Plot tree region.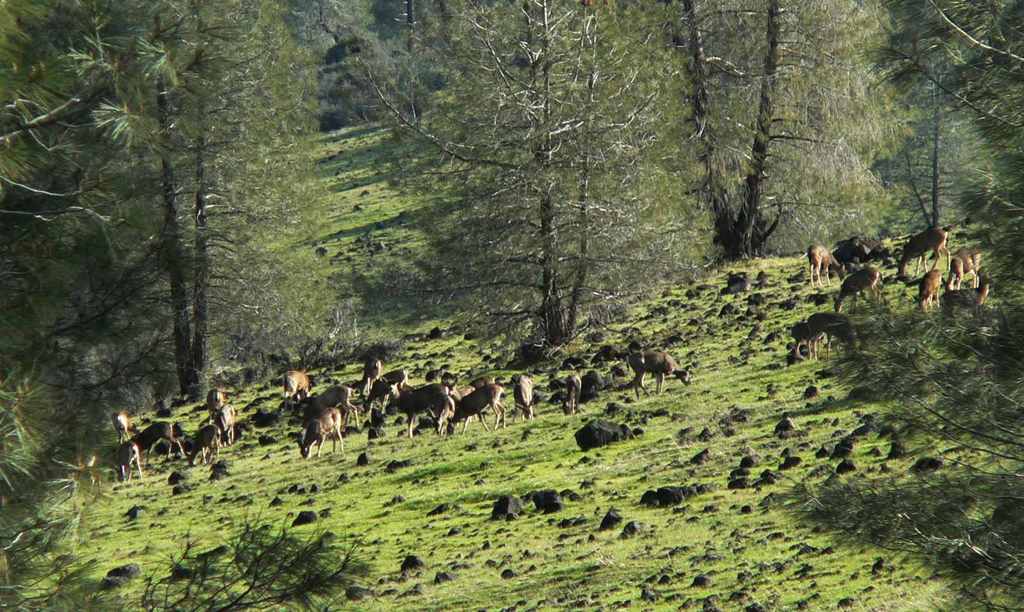
Plotted at [793, 0, 1023, 611].
